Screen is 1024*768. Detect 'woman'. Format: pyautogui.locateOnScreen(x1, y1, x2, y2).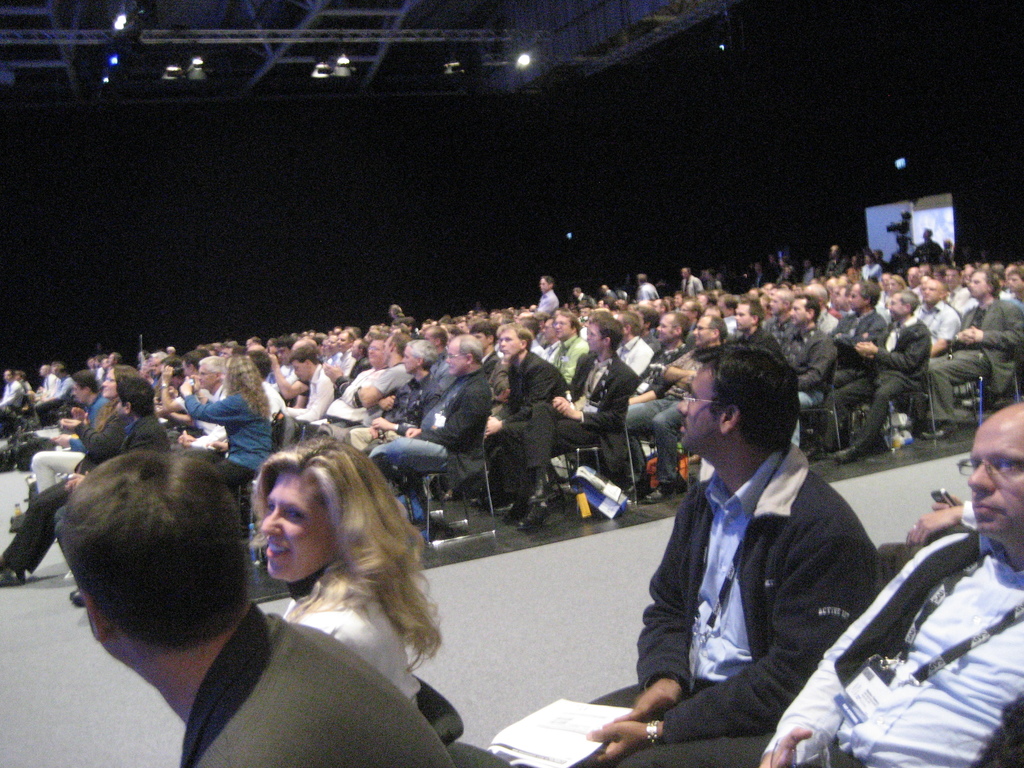
pyautogui.locateOnScreen(226, 433, 454, 705).
